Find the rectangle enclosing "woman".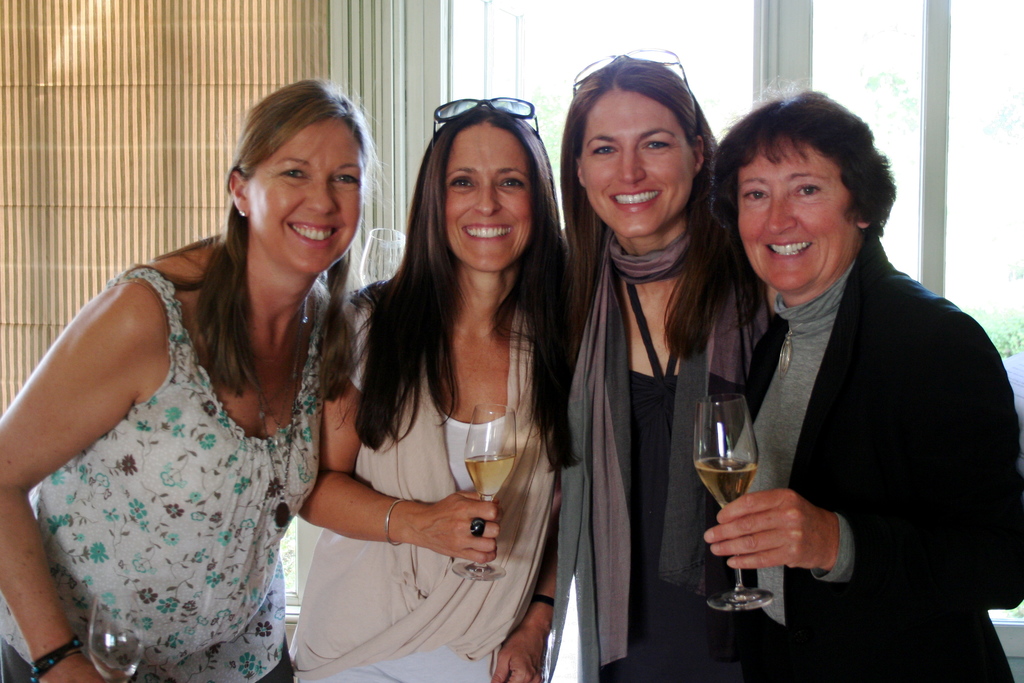
bbox=[554, 56, 771, 682].
